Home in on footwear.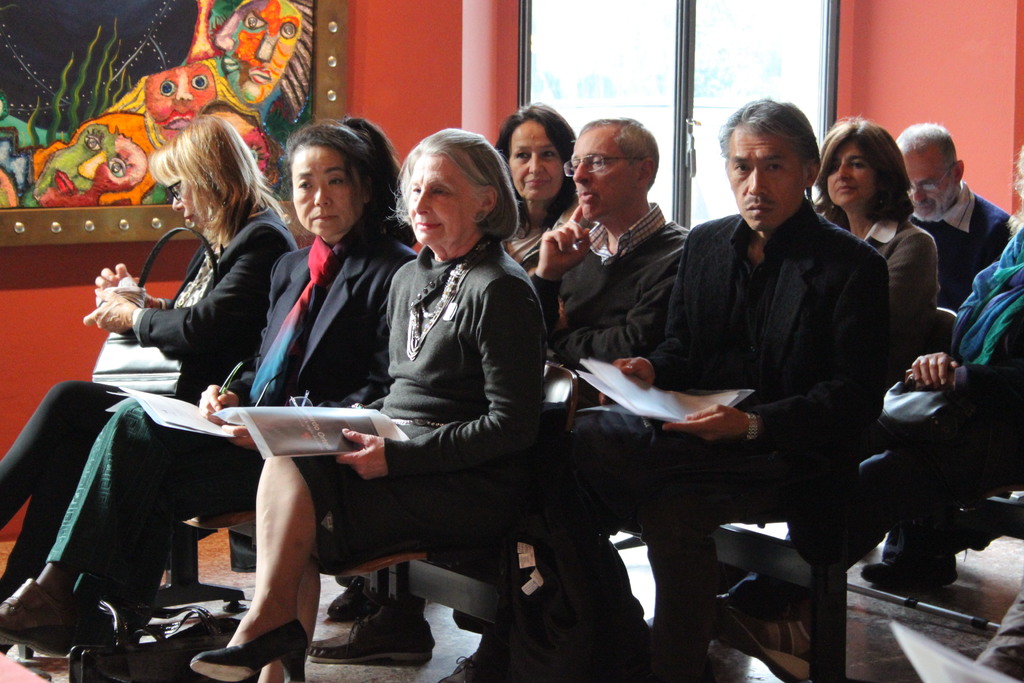
Homed in at [304,596,434,667].
